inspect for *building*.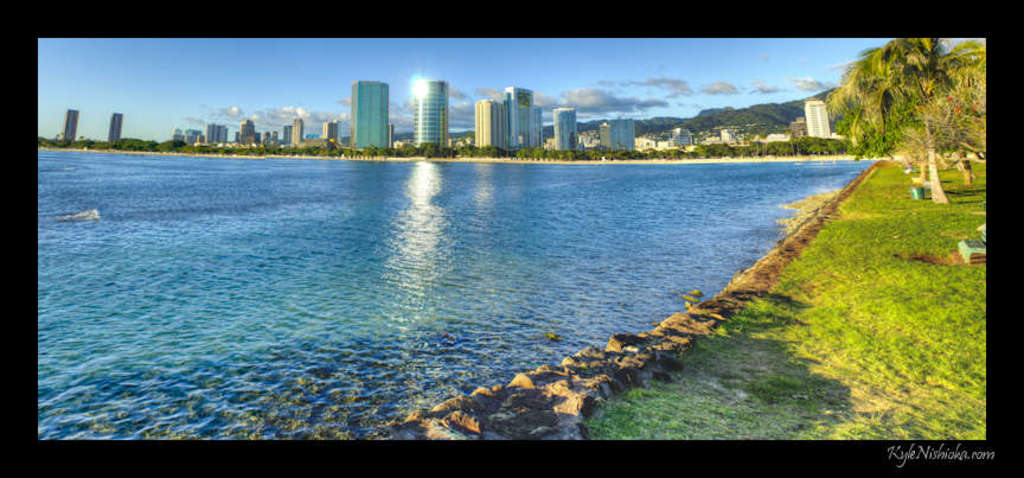
Inspection: Rect(551, 106, 578, 147).
